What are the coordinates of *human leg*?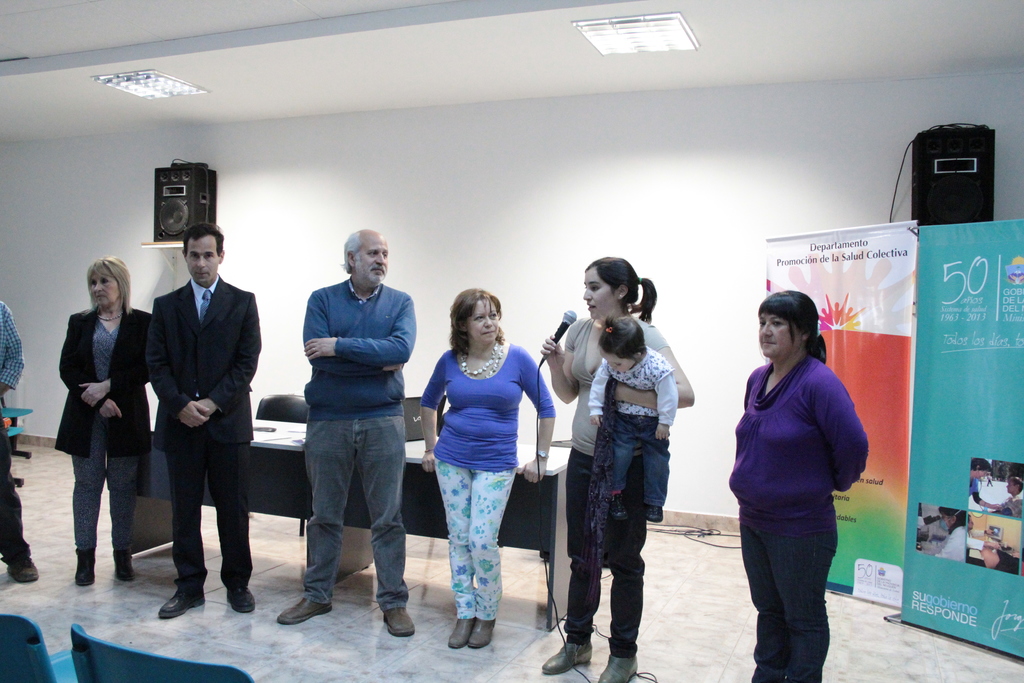
x1=543, y1=452, x2=602, y2=676.
